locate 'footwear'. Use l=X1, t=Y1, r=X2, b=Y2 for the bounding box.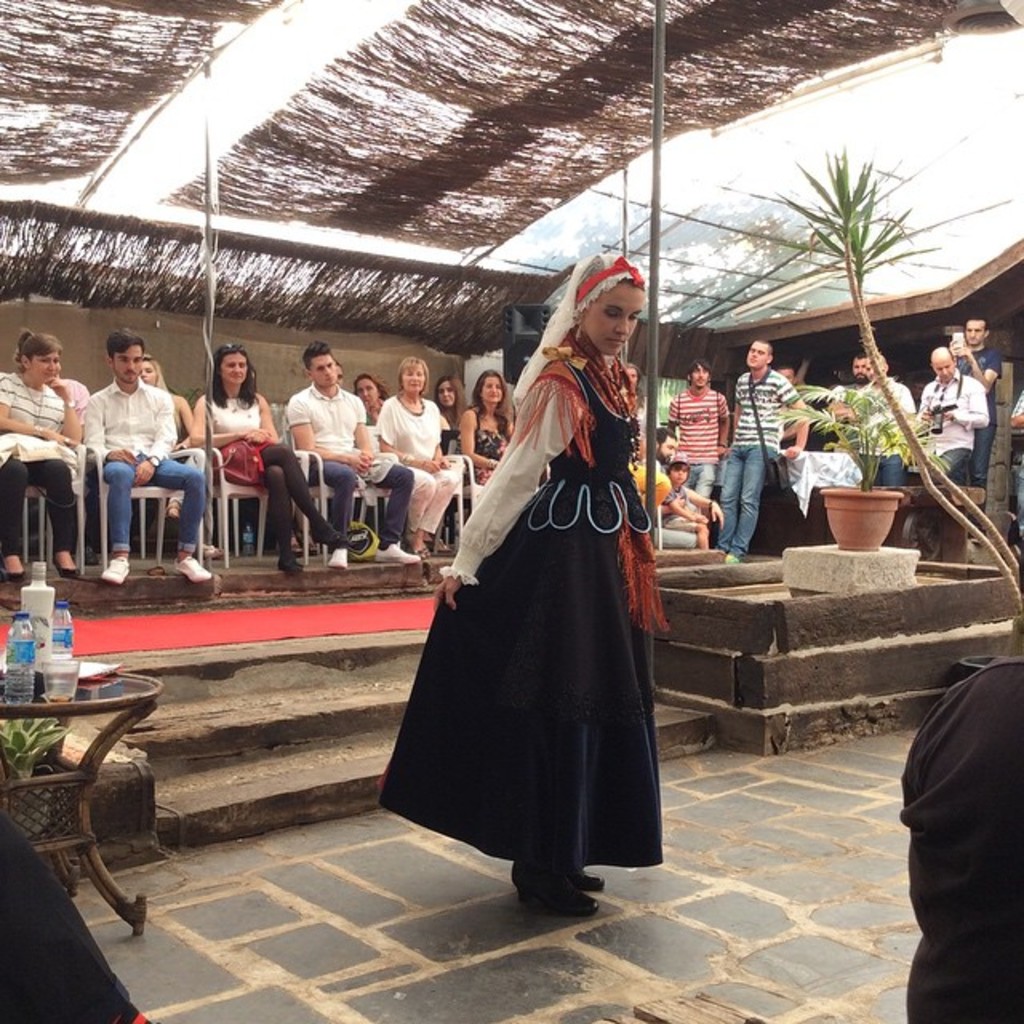
l=274, t=552, r=302, b=570.
